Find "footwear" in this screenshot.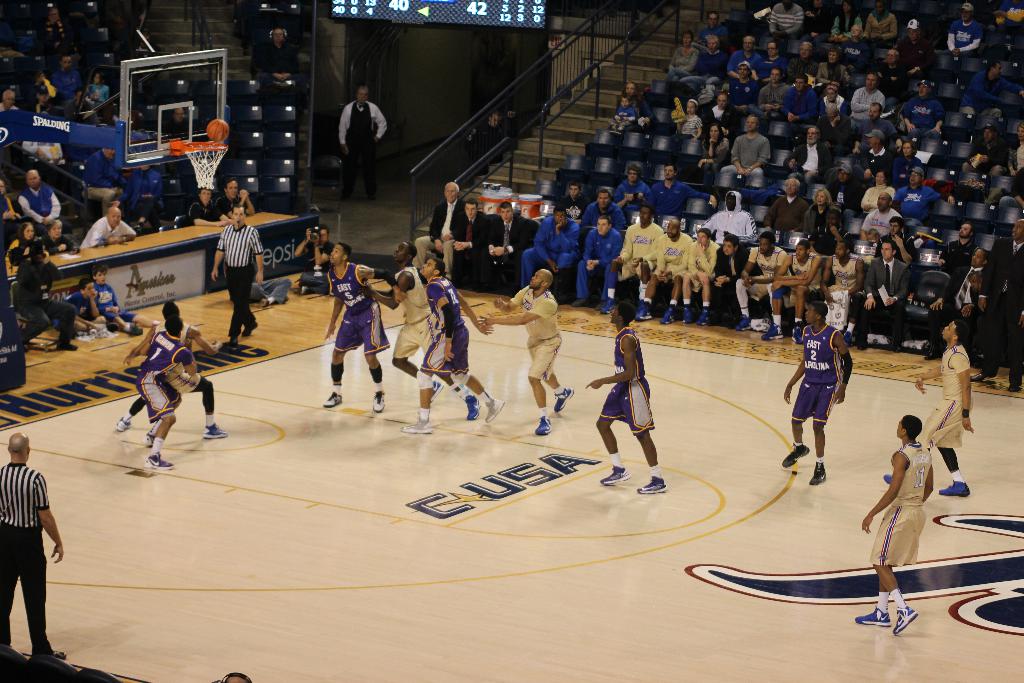
The bounding box for "footwear" is 52, 650, 67, 657.
